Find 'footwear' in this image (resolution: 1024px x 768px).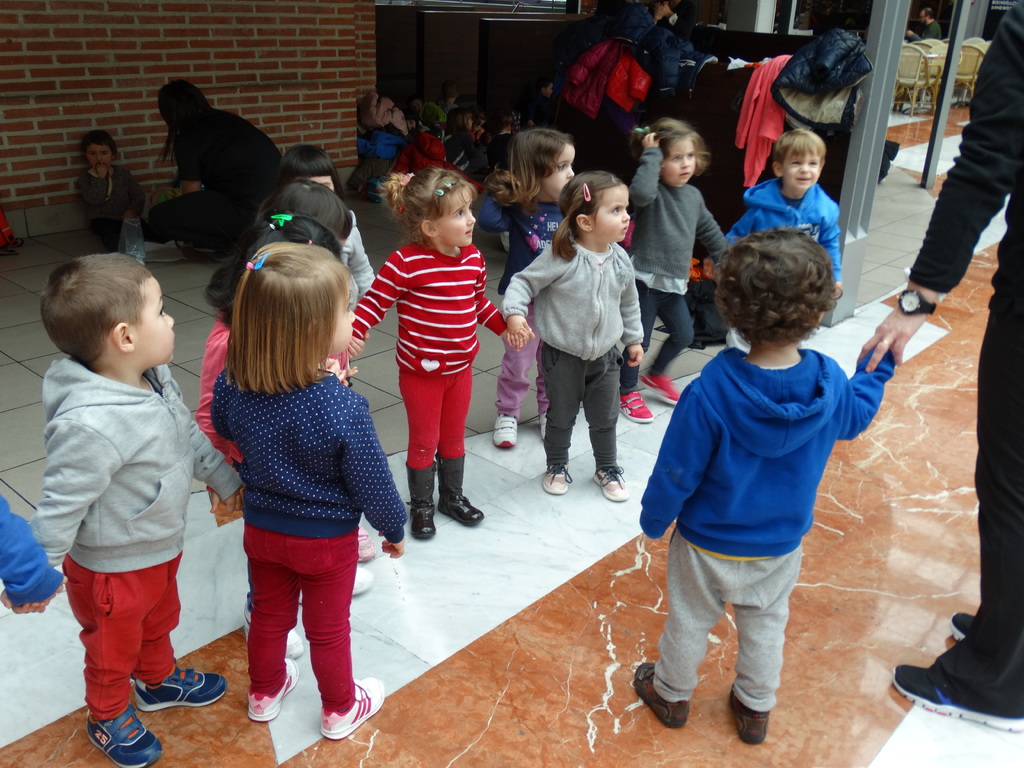
<region>728, 688, 771, 746</region>.
